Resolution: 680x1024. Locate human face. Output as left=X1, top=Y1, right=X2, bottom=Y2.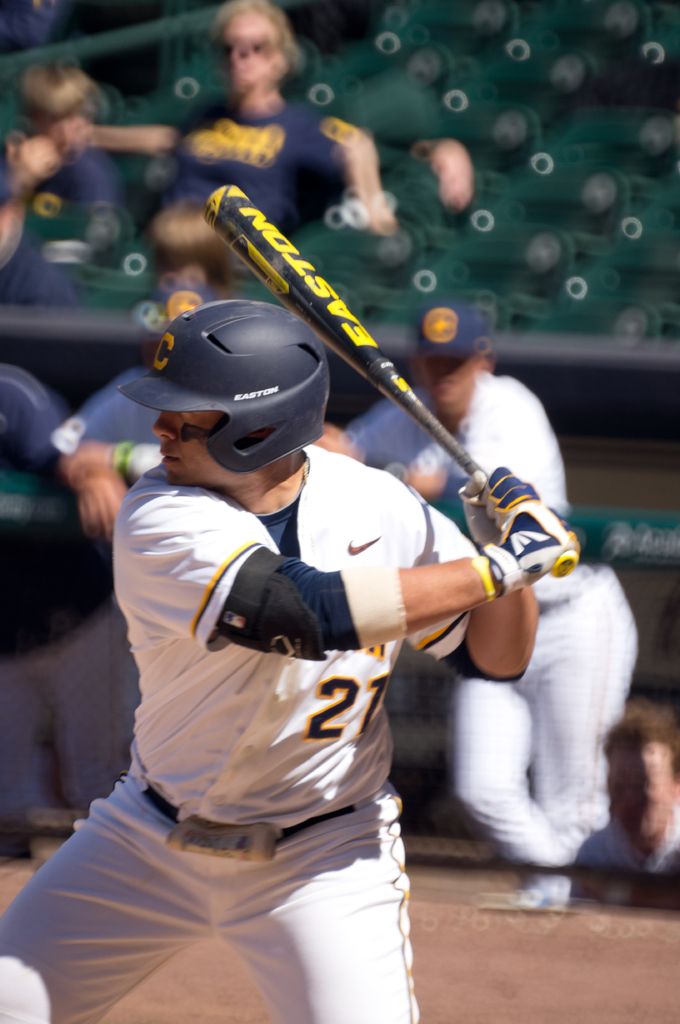
left=225, top=12, right=281, bottom=90.
